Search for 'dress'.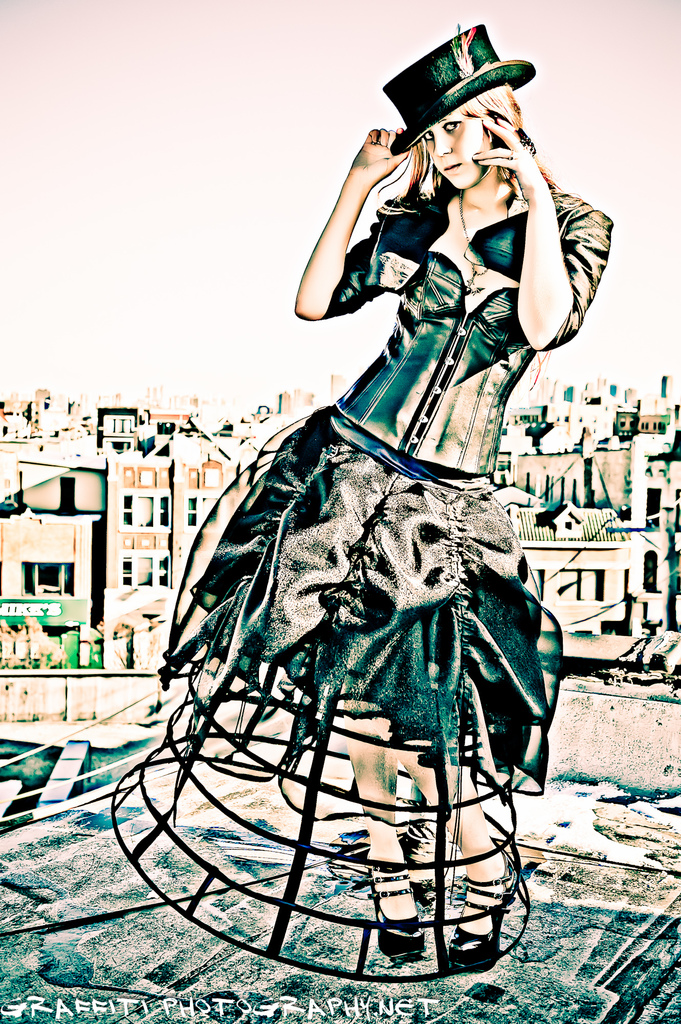
Found at bbox(129, 134, 584, 920).
